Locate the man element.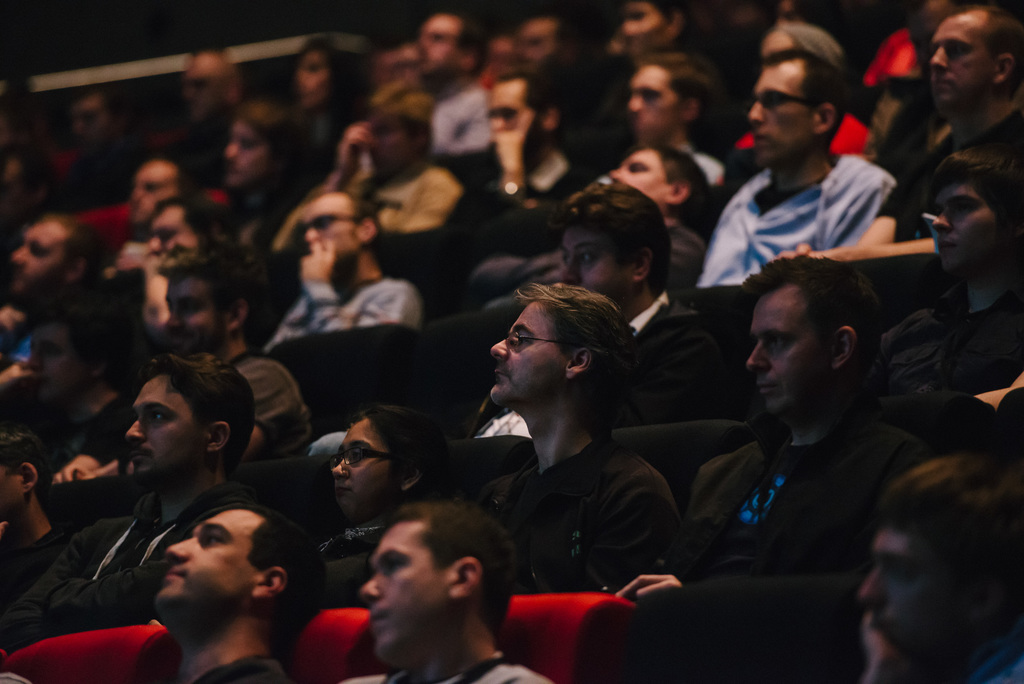
Element bbox: detection(161, 45, 263, 186).
